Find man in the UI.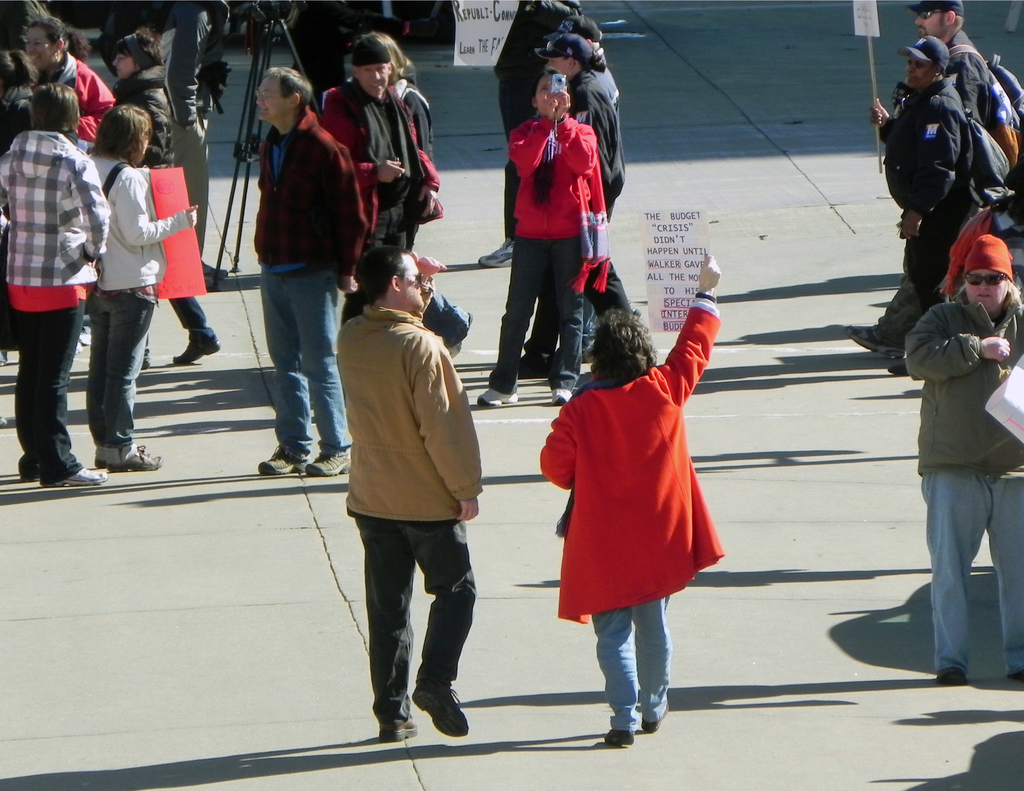
UI element at bbox(116, 0, 233, 289).
